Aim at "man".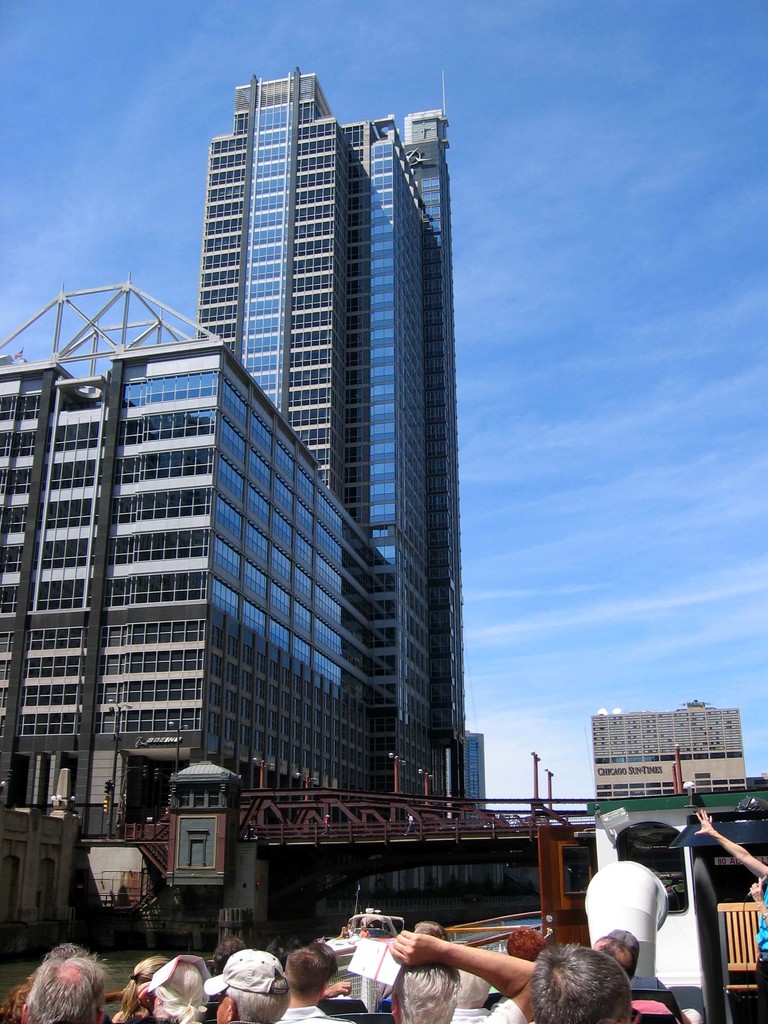
Aimed at [206,943,285,1020].
